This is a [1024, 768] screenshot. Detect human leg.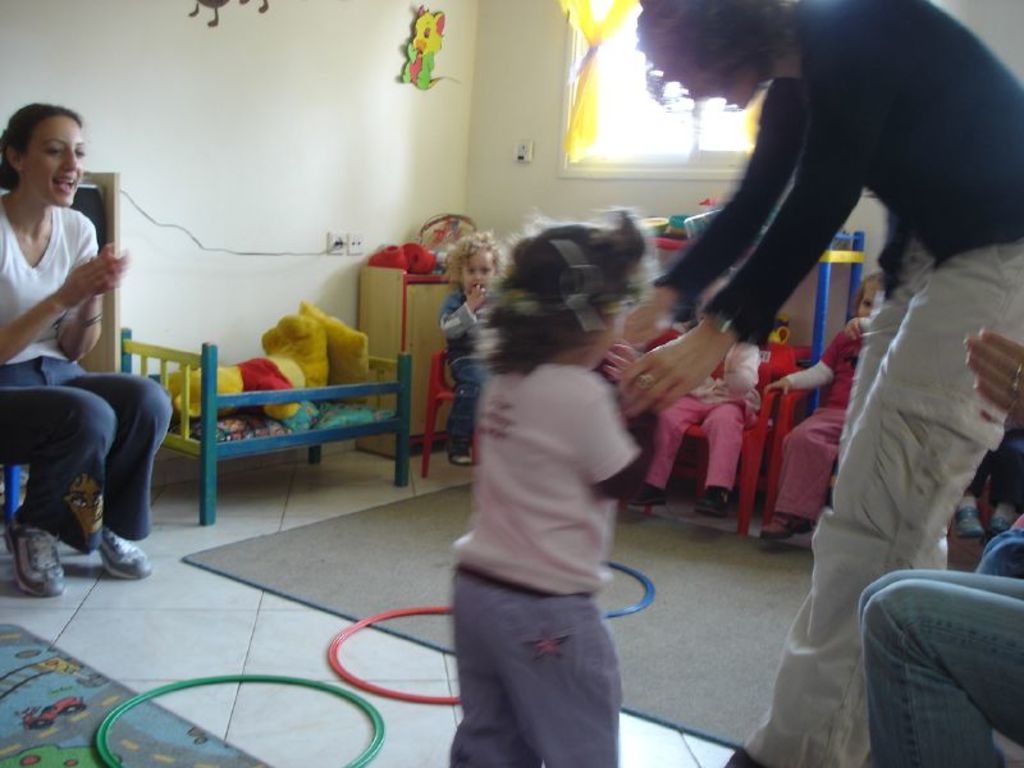
bbox(0, 357, 169, 580).
